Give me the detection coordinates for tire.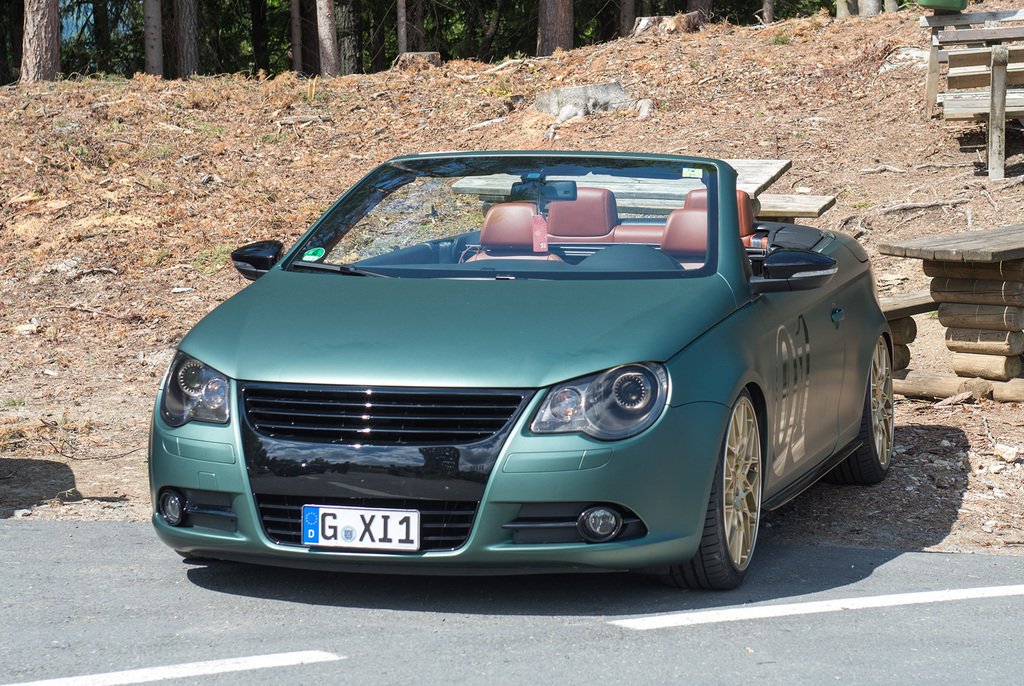
region(833, 333, 900, 488).
